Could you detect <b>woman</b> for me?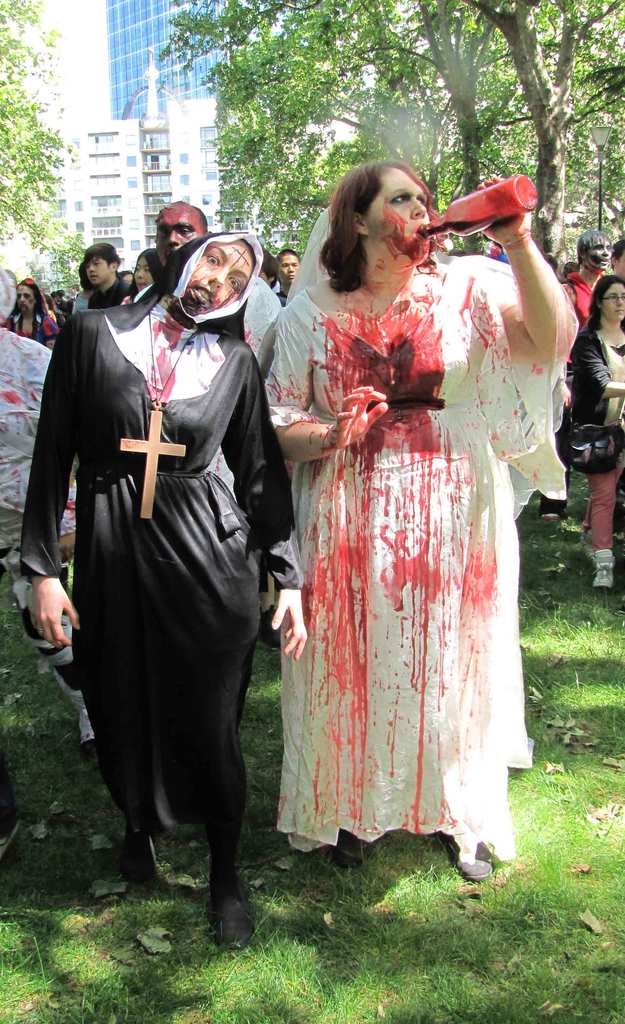
Detection result: pyautogui.locateOnScreen(118, 268, 132, 284).
